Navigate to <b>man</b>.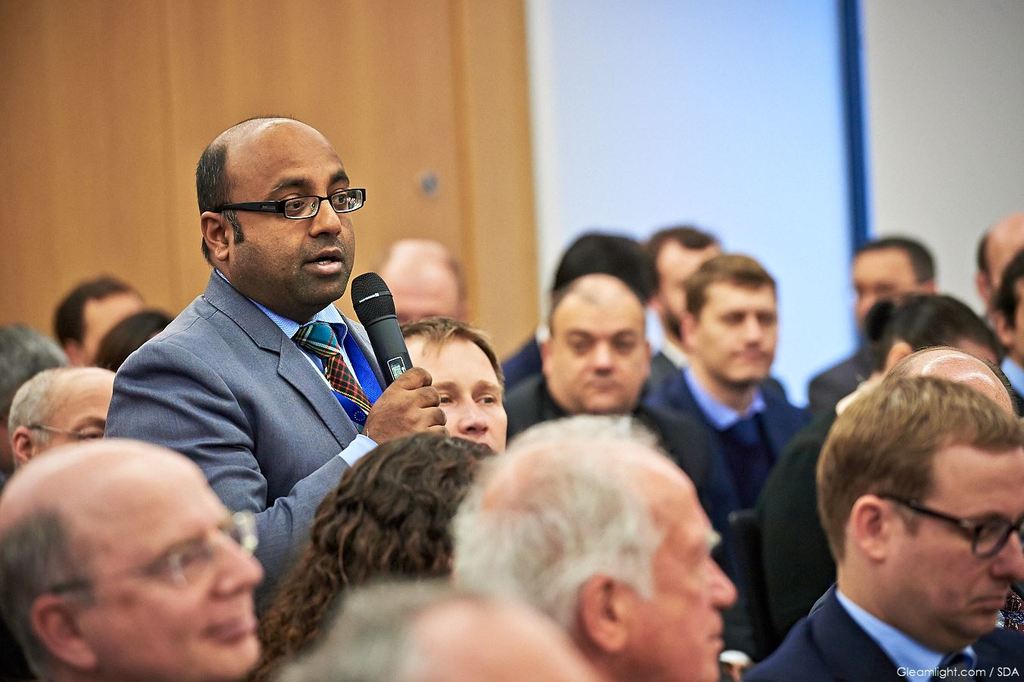
Navigation target: <bbox>467, 410, 729, 681</bbox>.
